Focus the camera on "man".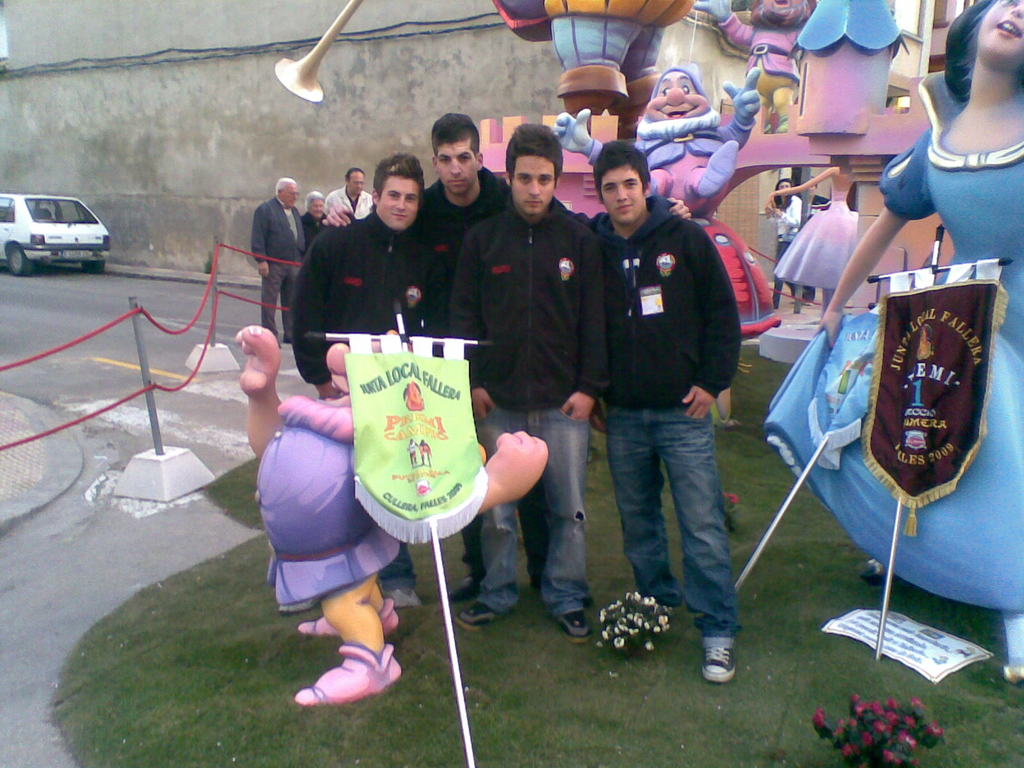
Focus region: <region>326, 166, 372, 219</region>.
